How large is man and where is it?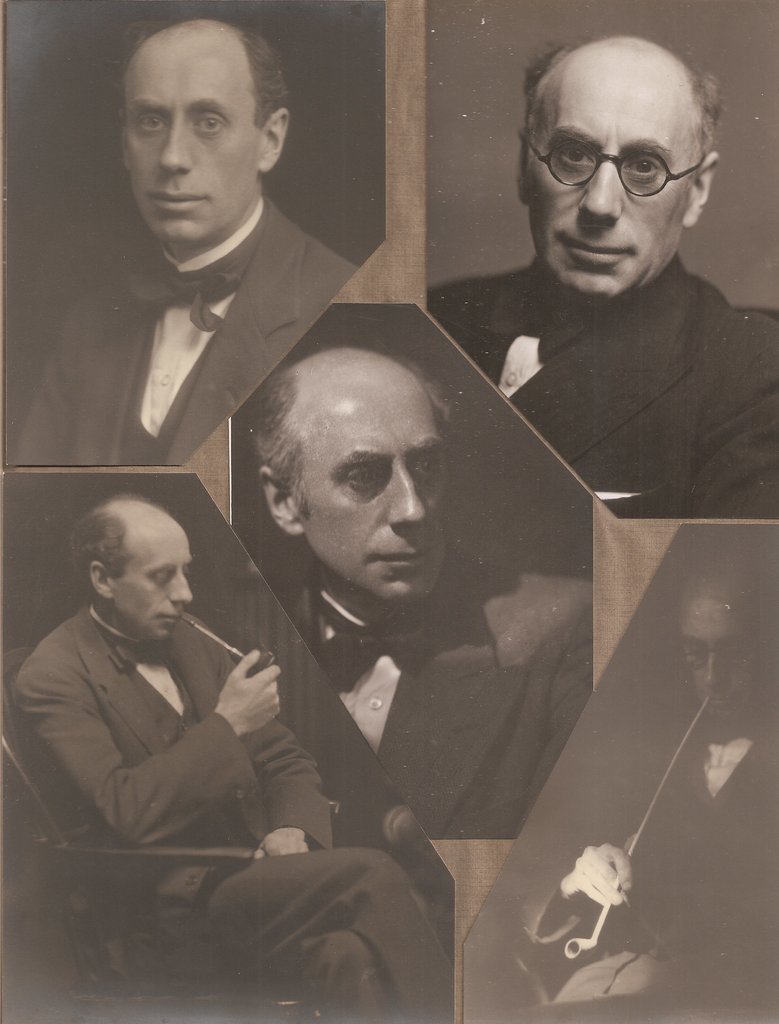
Bounding box: bbox=[13, 13, 358, 464].
